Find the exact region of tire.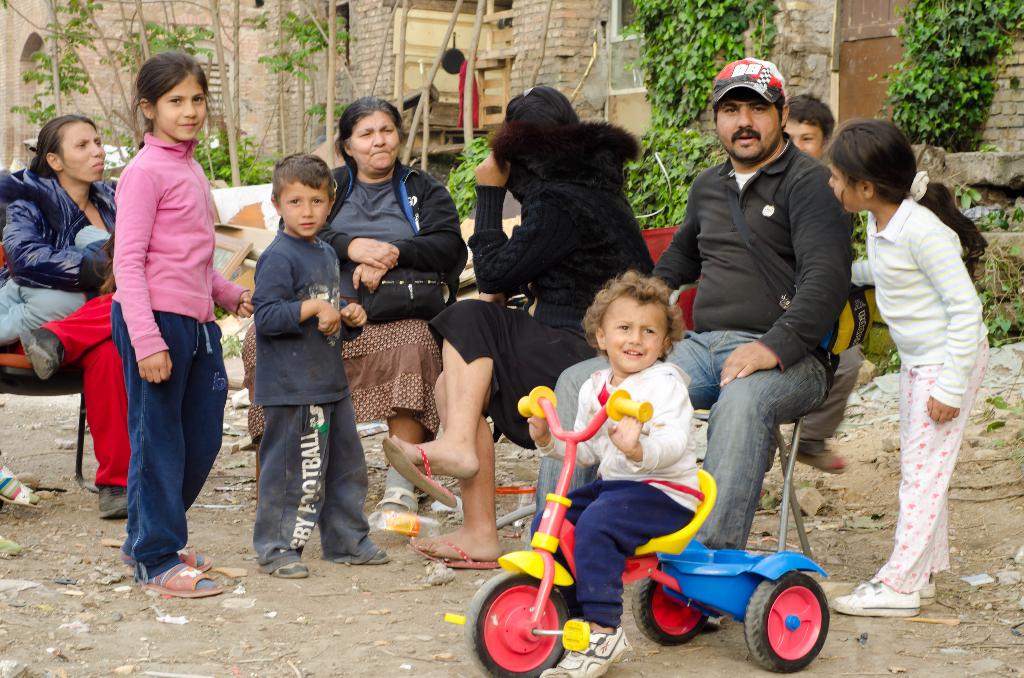
Exact region: <box>743,565,831,674</box>.
